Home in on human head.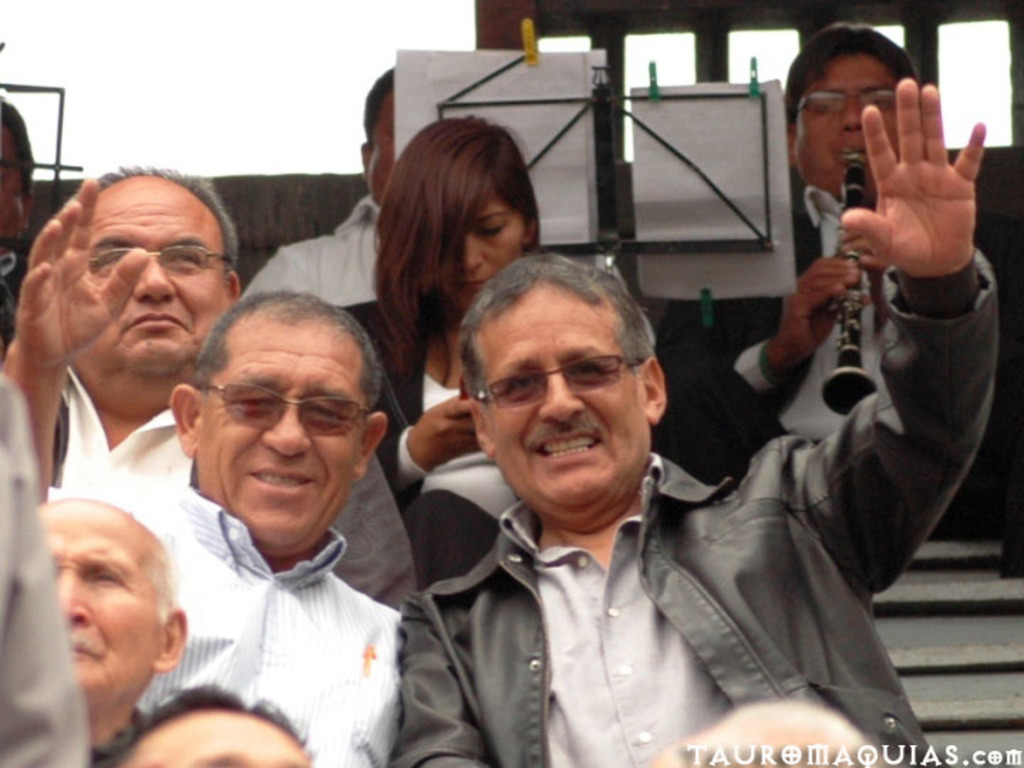
Homed in at bbox=(784, 24, 923, 202).
